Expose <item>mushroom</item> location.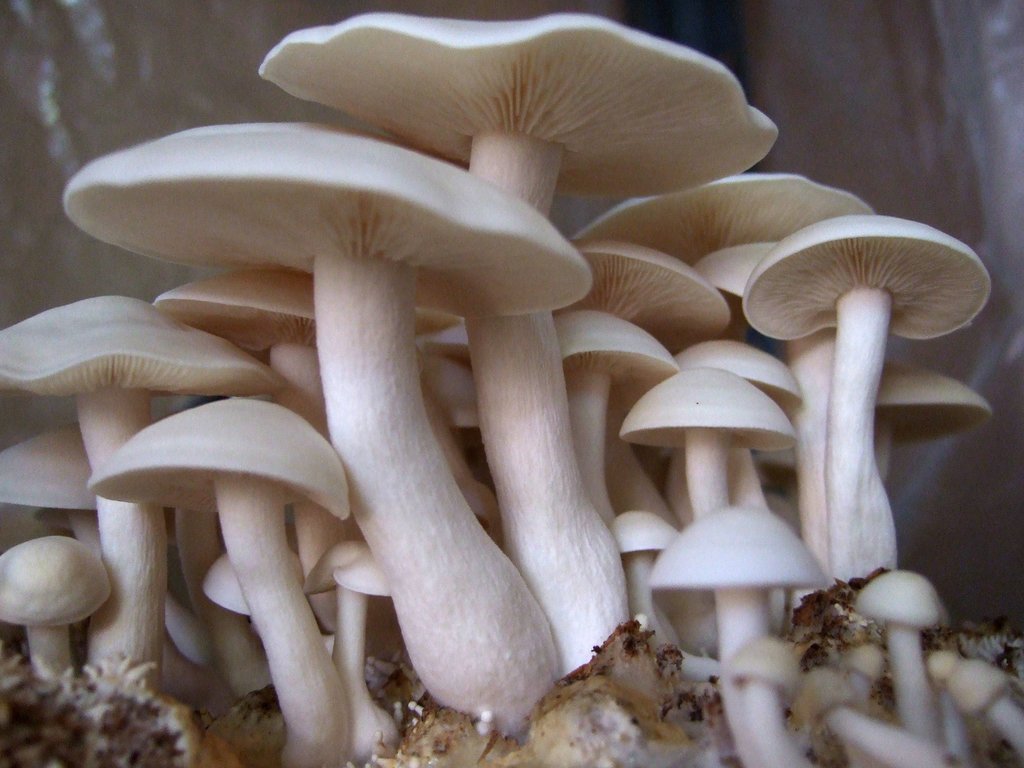
Exposed at locate(0, 289, 285, 700).
